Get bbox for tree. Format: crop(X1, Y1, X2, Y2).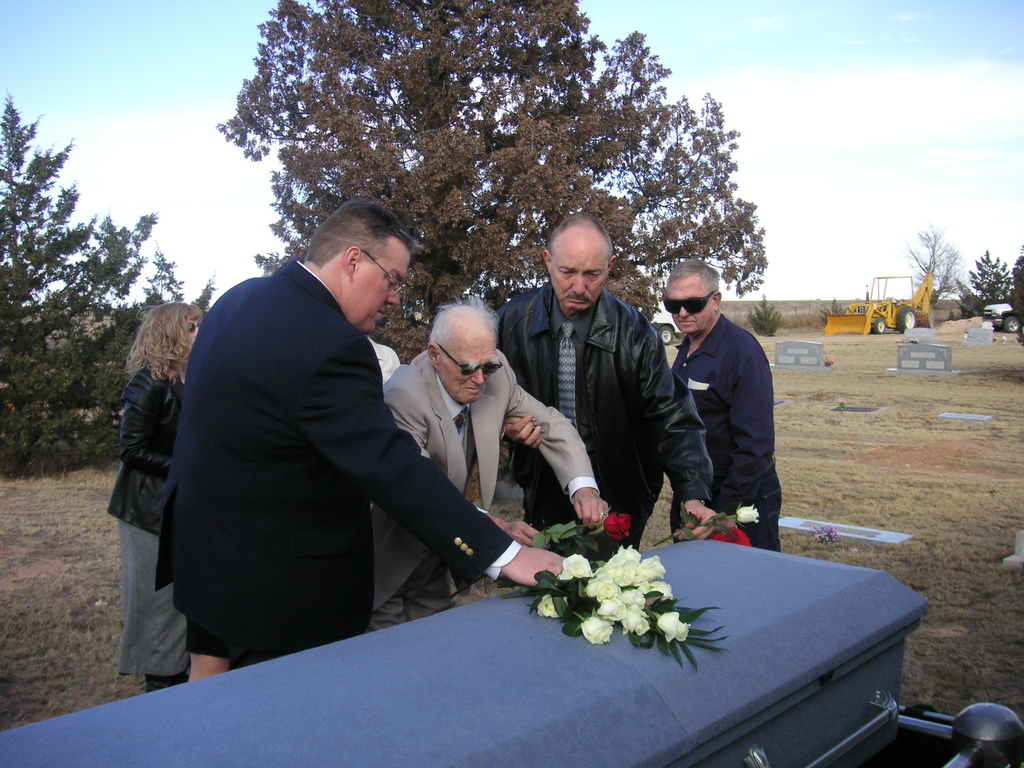
crop(0, 90, 215, 478).
